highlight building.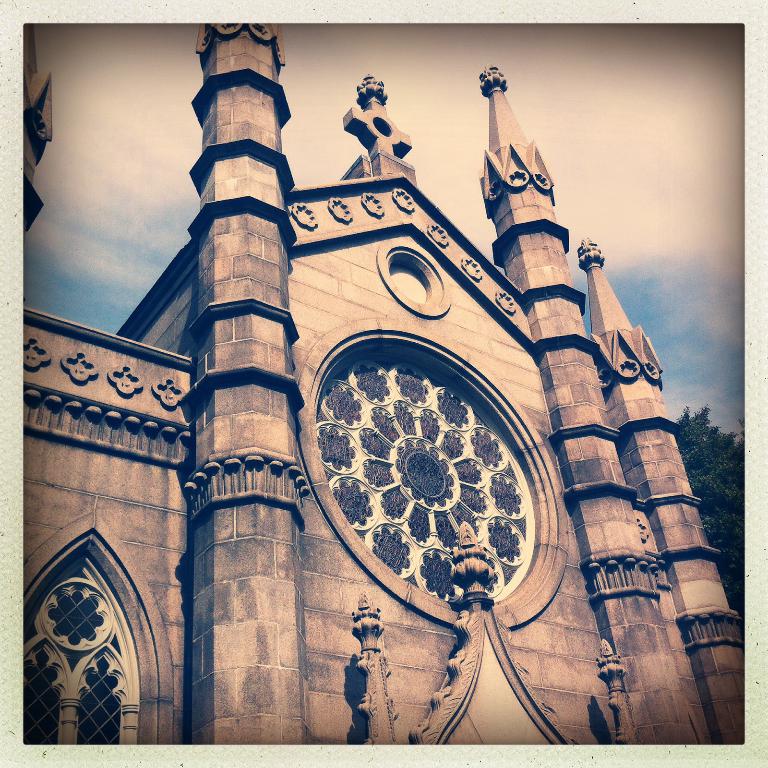
Highlighted region: x1=15 y1=24 x2=744 y2=751.
